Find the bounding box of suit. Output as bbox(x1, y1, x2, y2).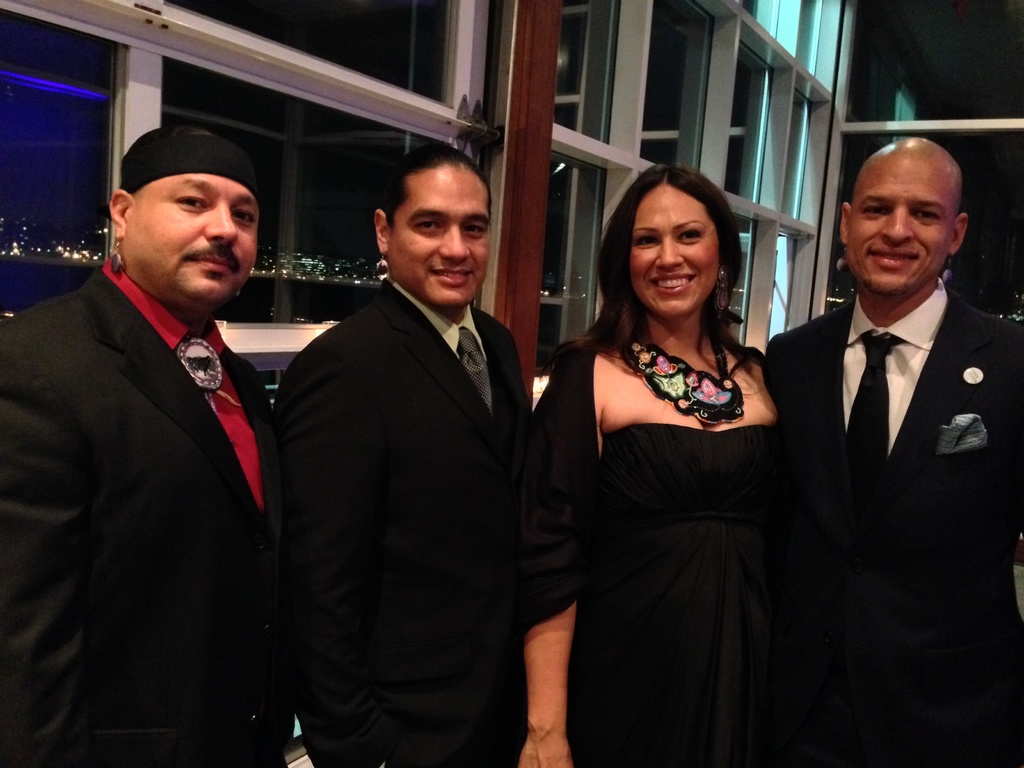
bbox(23, 186, 319, 755).
